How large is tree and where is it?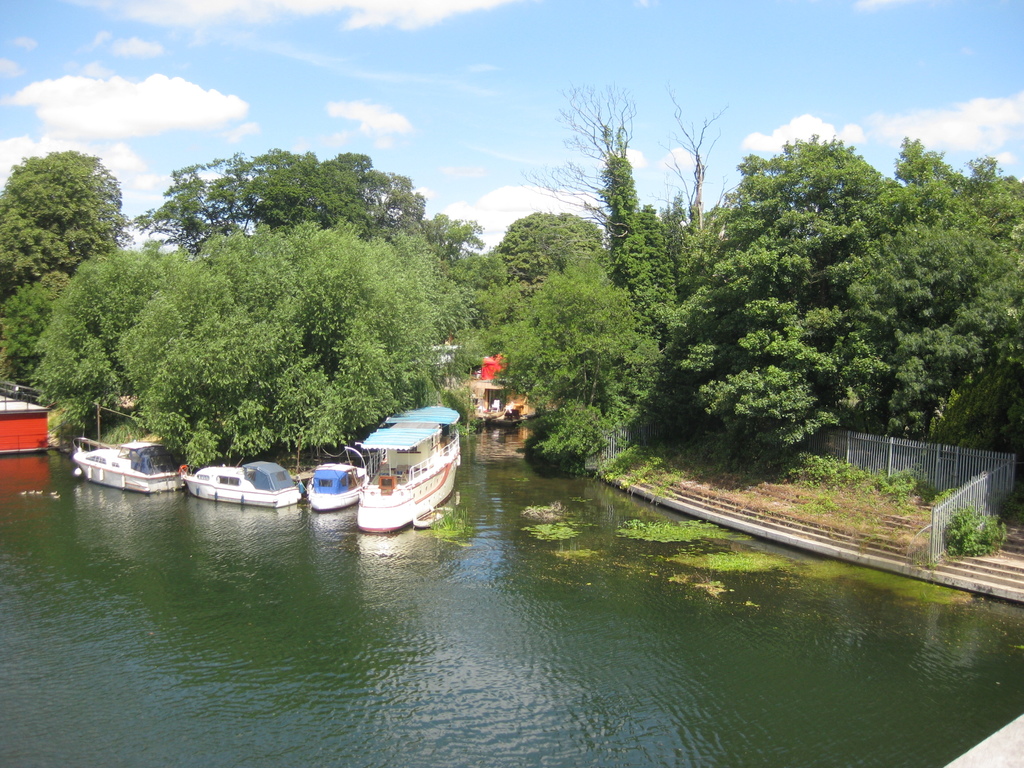
Bounding box: [x1=25, y1=244, x2=191, y2=415].
